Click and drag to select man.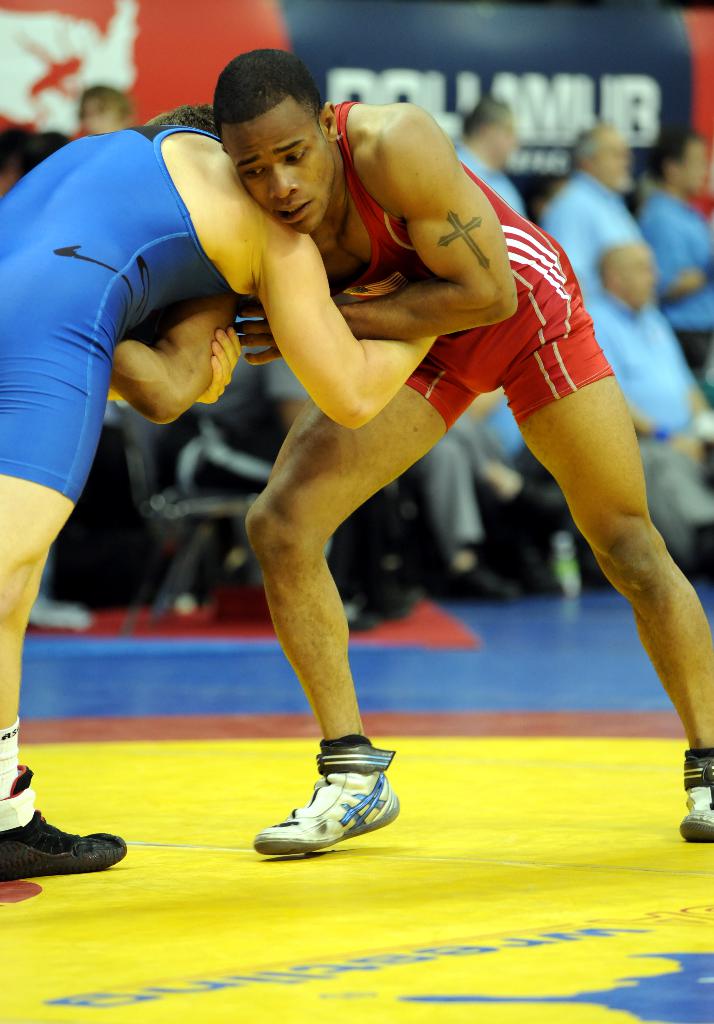
Selection: bbox(263, 352, 570, 609).
